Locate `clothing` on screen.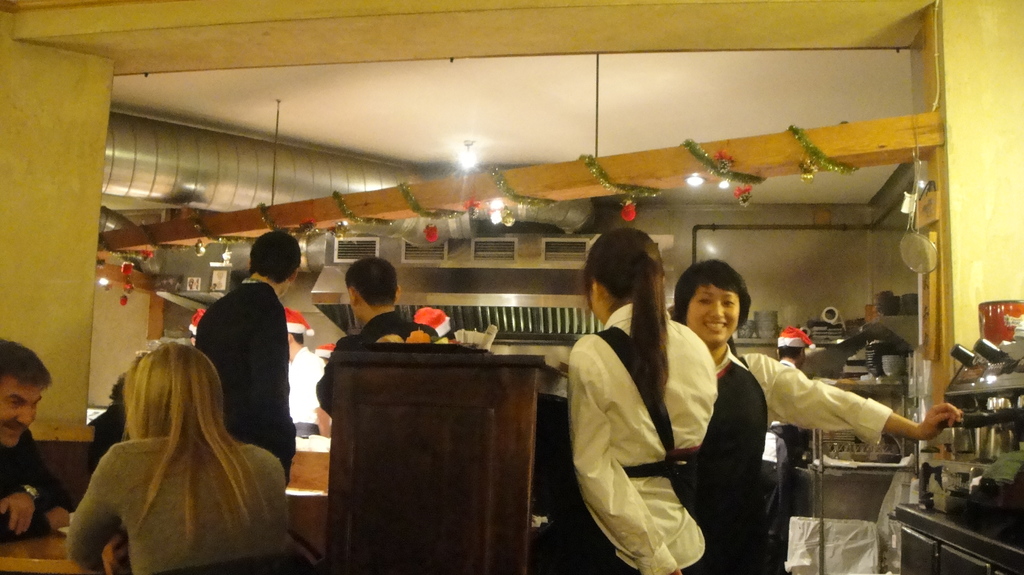
On screen at (left=60, top=429, right=287, bottom=574).
